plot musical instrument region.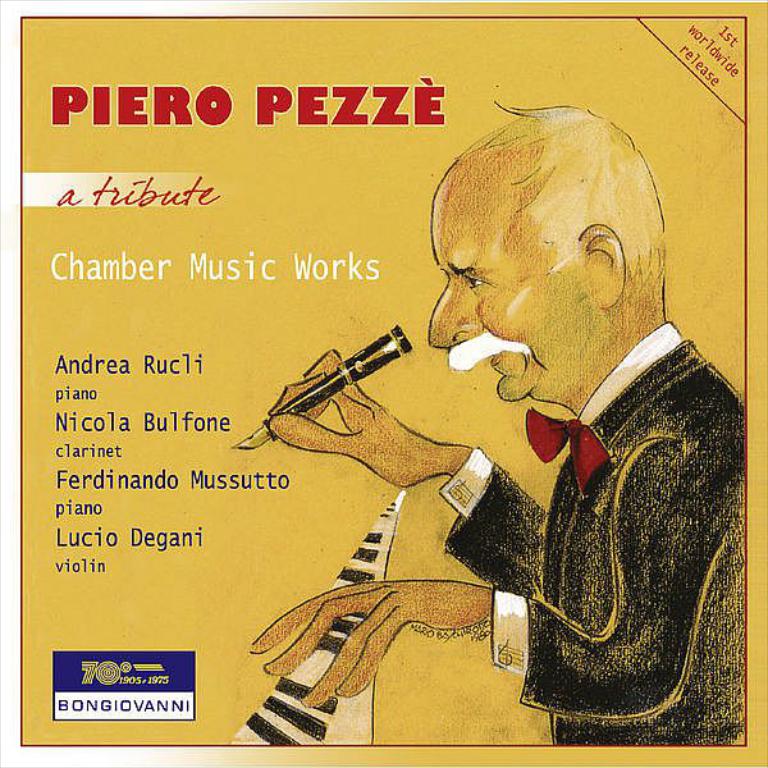
Plotted at <region>225, 490, 408, 745</region>.
